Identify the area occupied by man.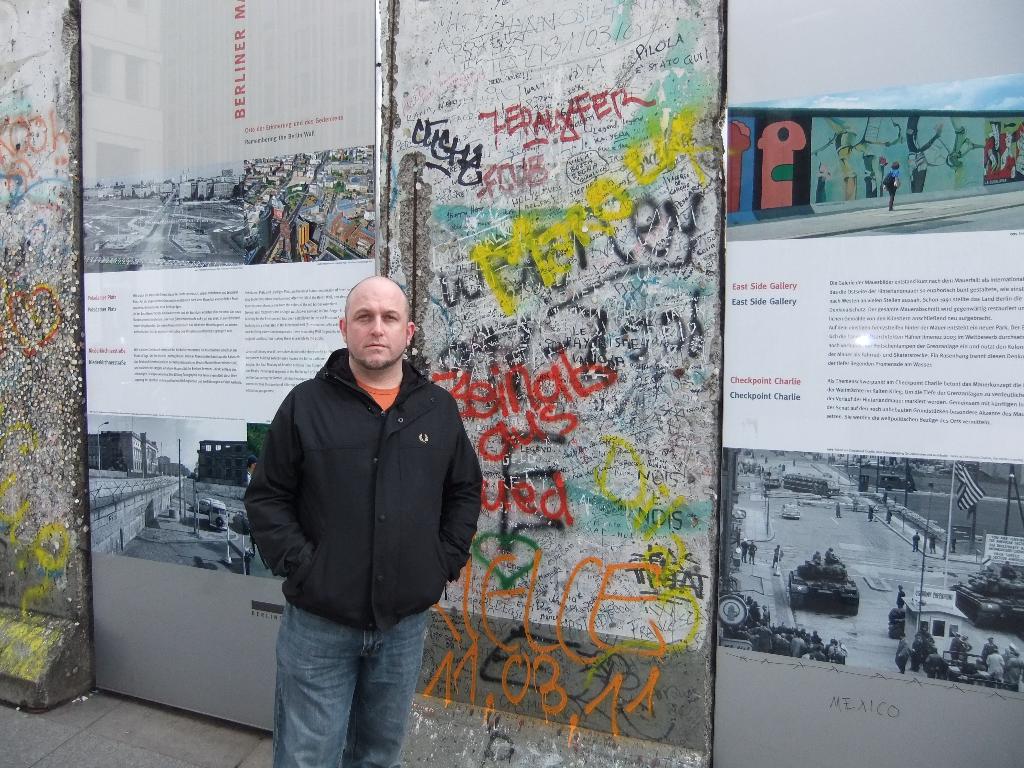
Area: [left=894, top=631, right=908, bottom=673].
